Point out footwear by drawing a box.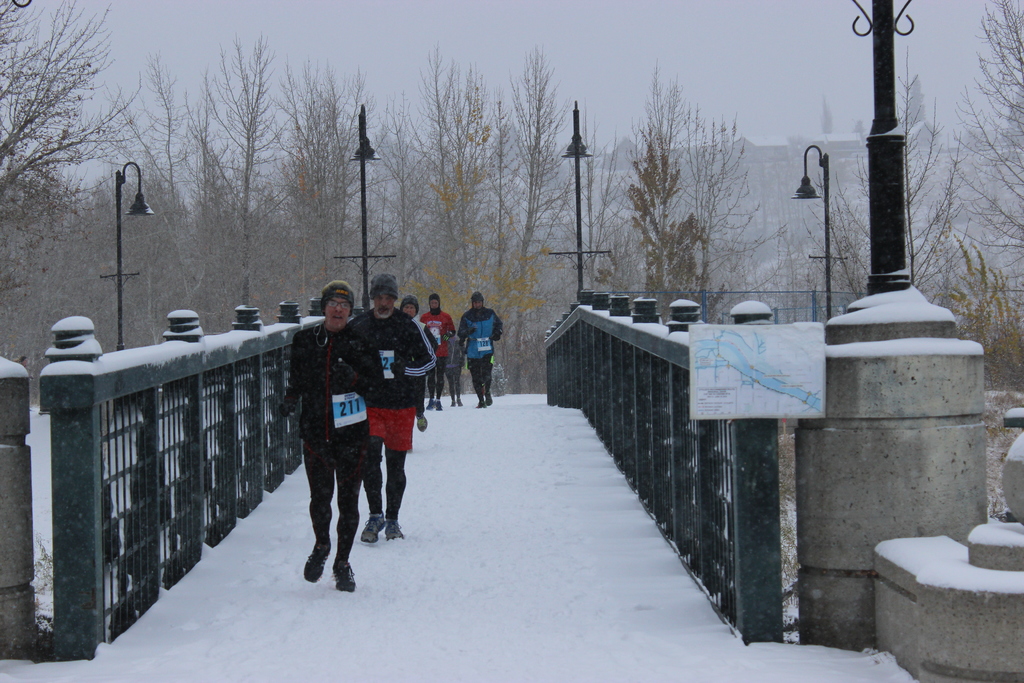
<box>488,395,491,404</box>.
